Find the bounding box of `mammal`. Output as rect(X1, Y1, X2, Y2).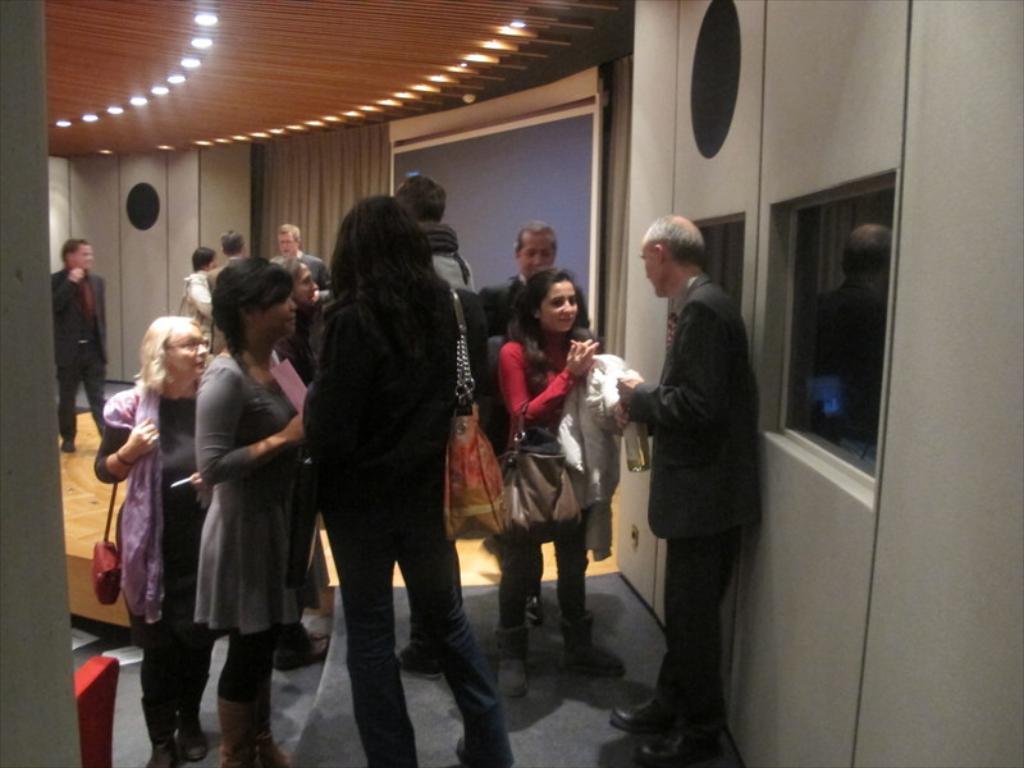
rect(384, 165, 520, 662).
